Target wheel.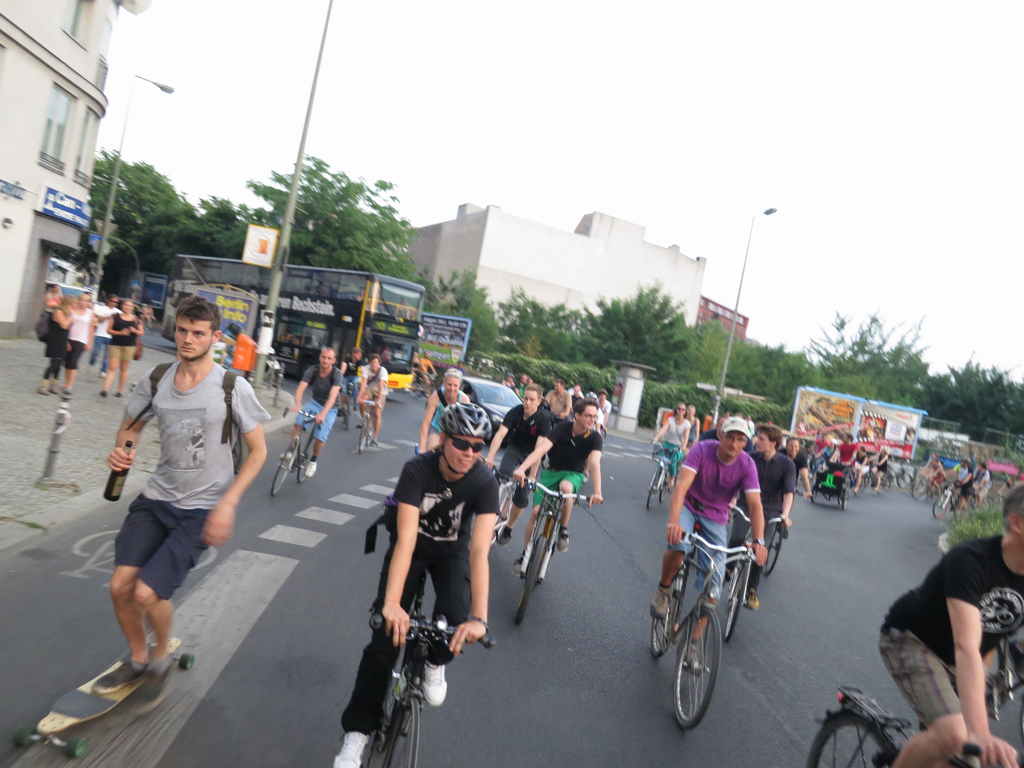
Target region: [724, 562, 746, 648].
